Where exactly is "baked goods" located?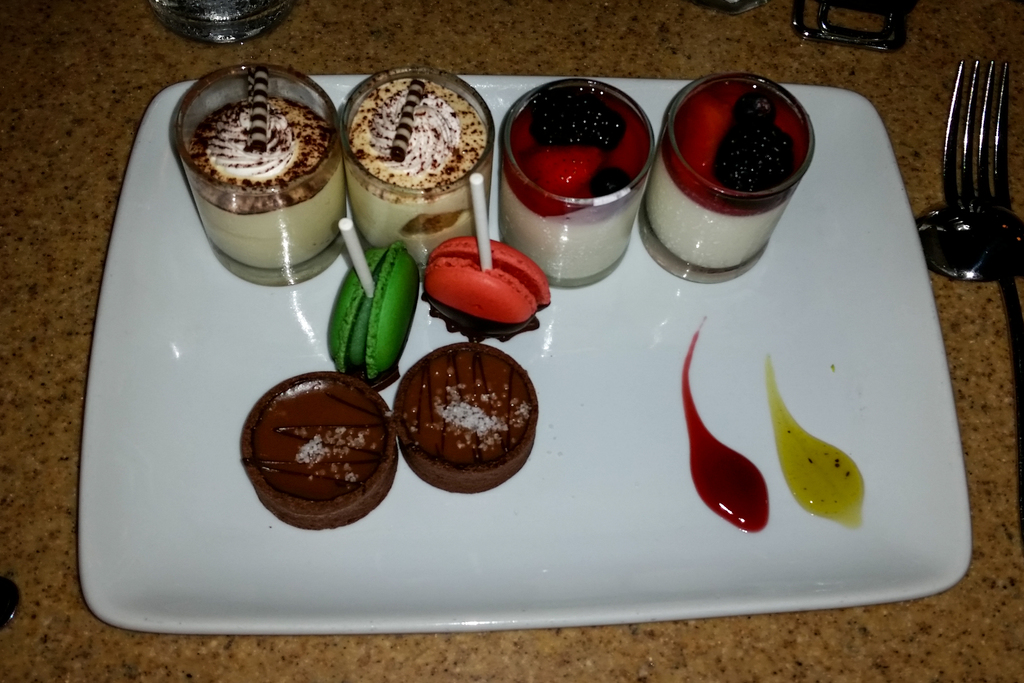
Its bounding box is (241, 372, 404, 536).
